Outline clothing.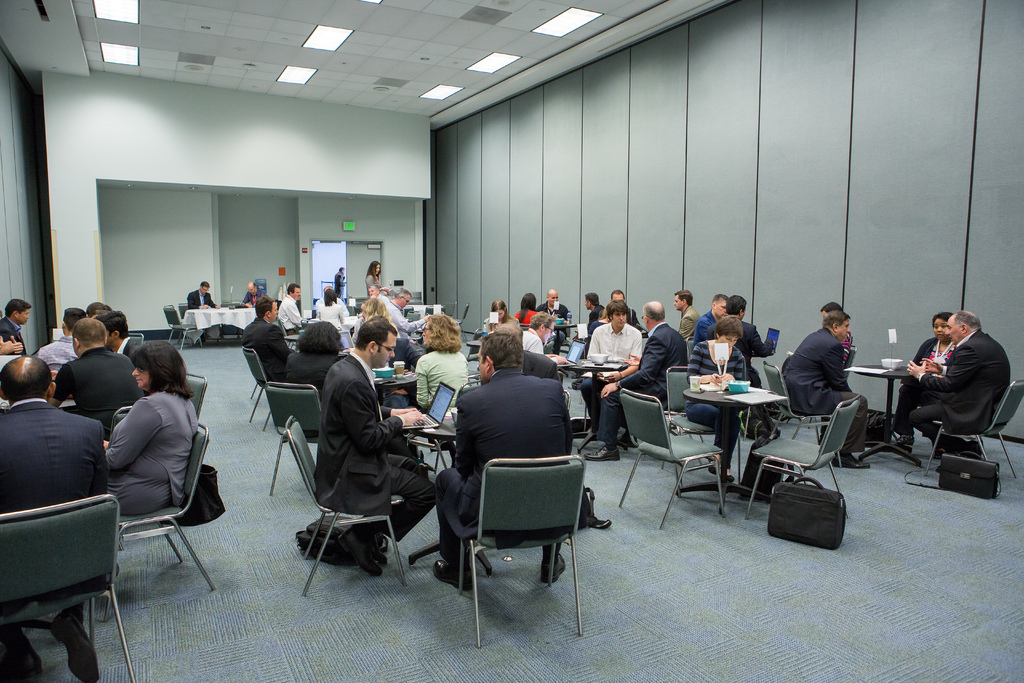
Outline: (x1=0, y1=314, x2=24, y2=354).
